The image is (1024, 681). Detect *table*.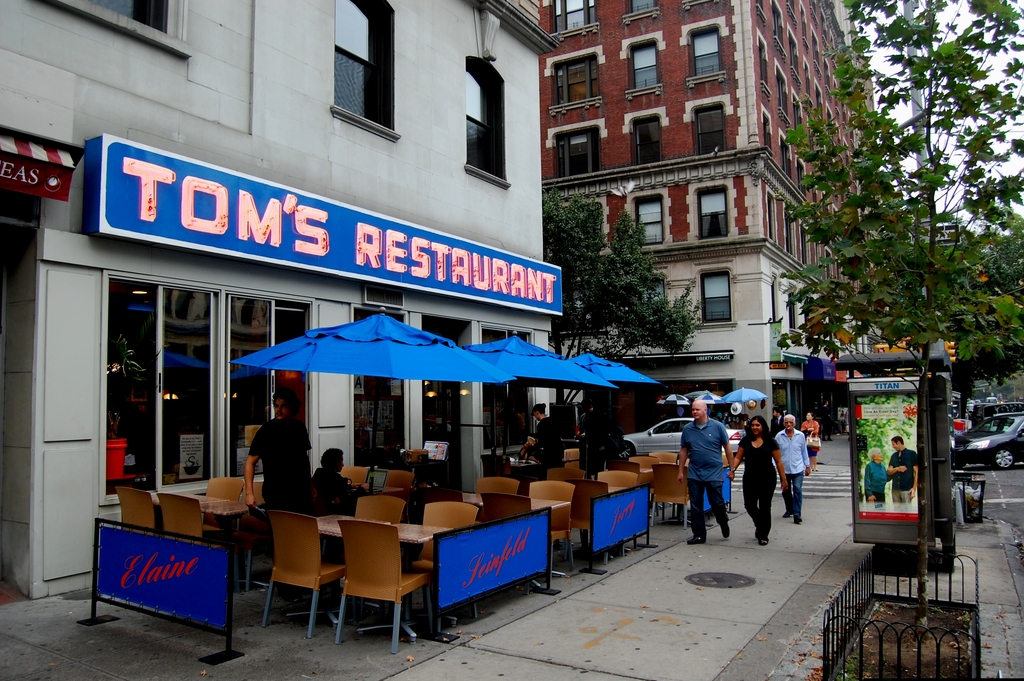
Detection: Rect(360, 480, 405, 495).
